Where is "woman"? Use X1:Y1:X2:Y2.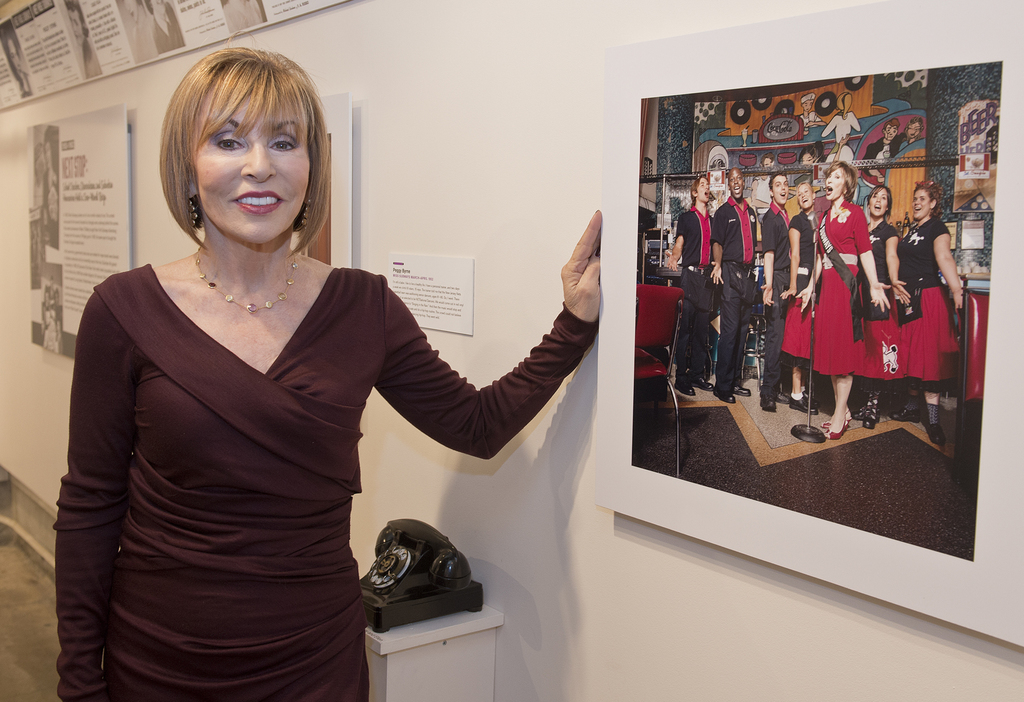
779:161:886:440.
